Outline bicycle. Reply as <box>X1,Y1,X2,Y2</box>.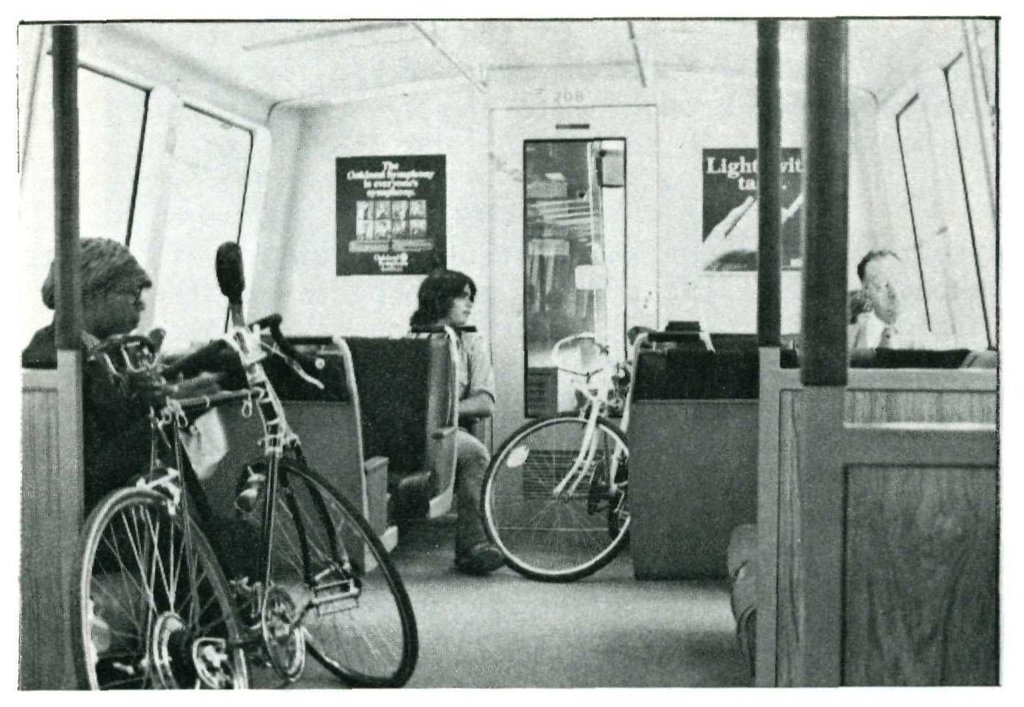
<box>473,328,665,585</box>.
